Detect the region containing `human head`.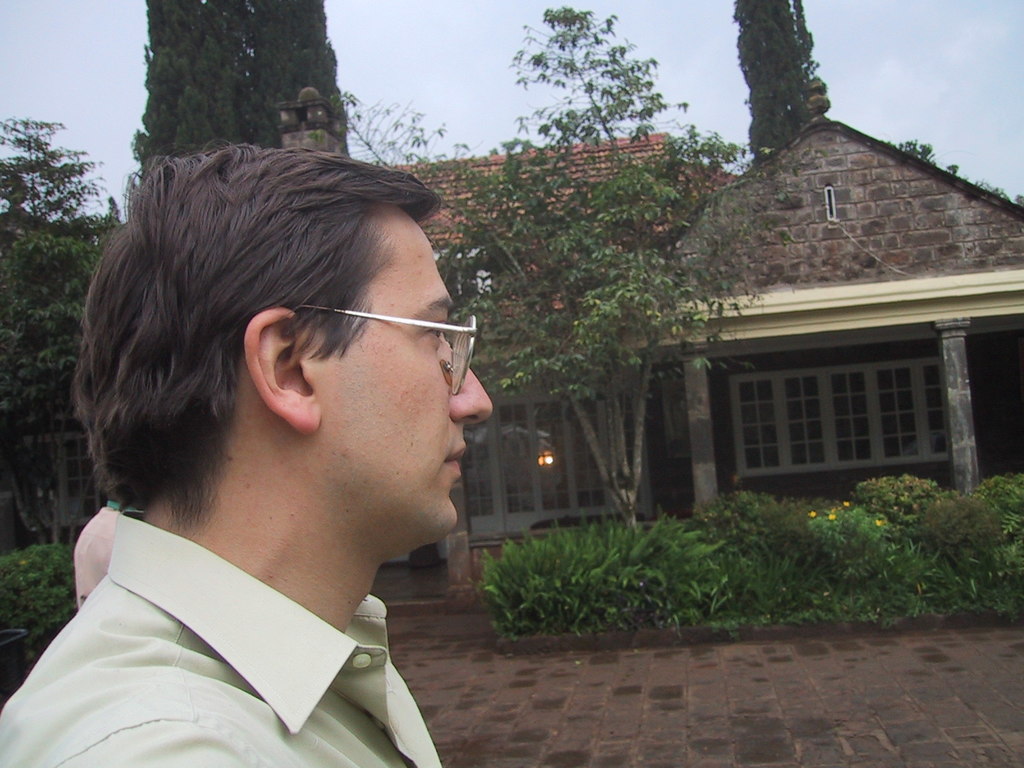
[left=101, top=149, right=465, bottom=576].
